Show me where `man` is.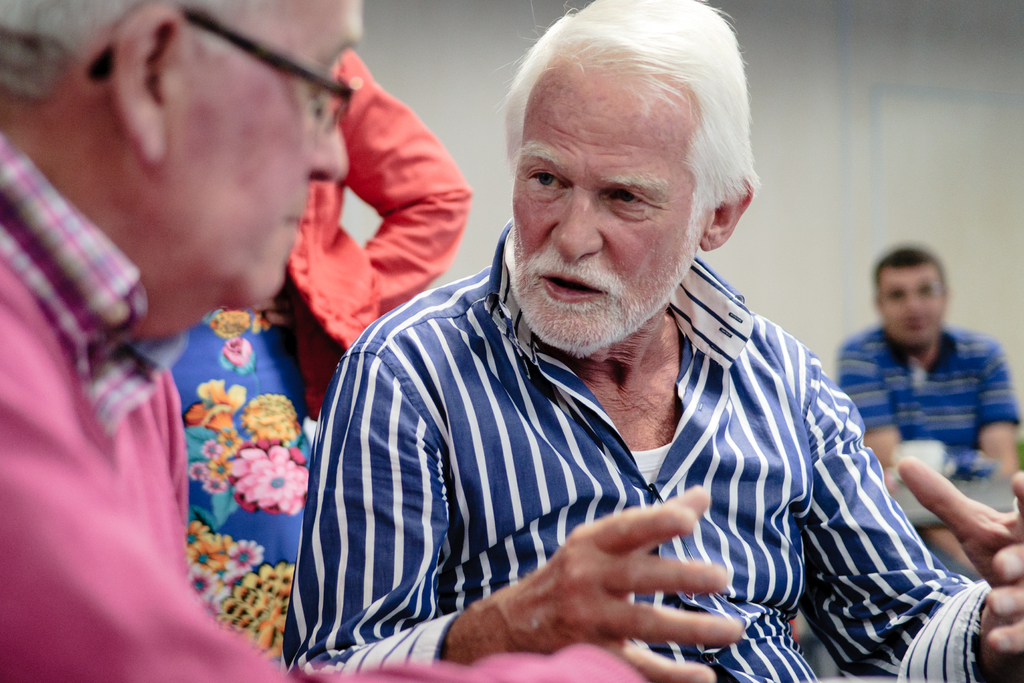
`man` is at detection(0, 0, 648, 682).
